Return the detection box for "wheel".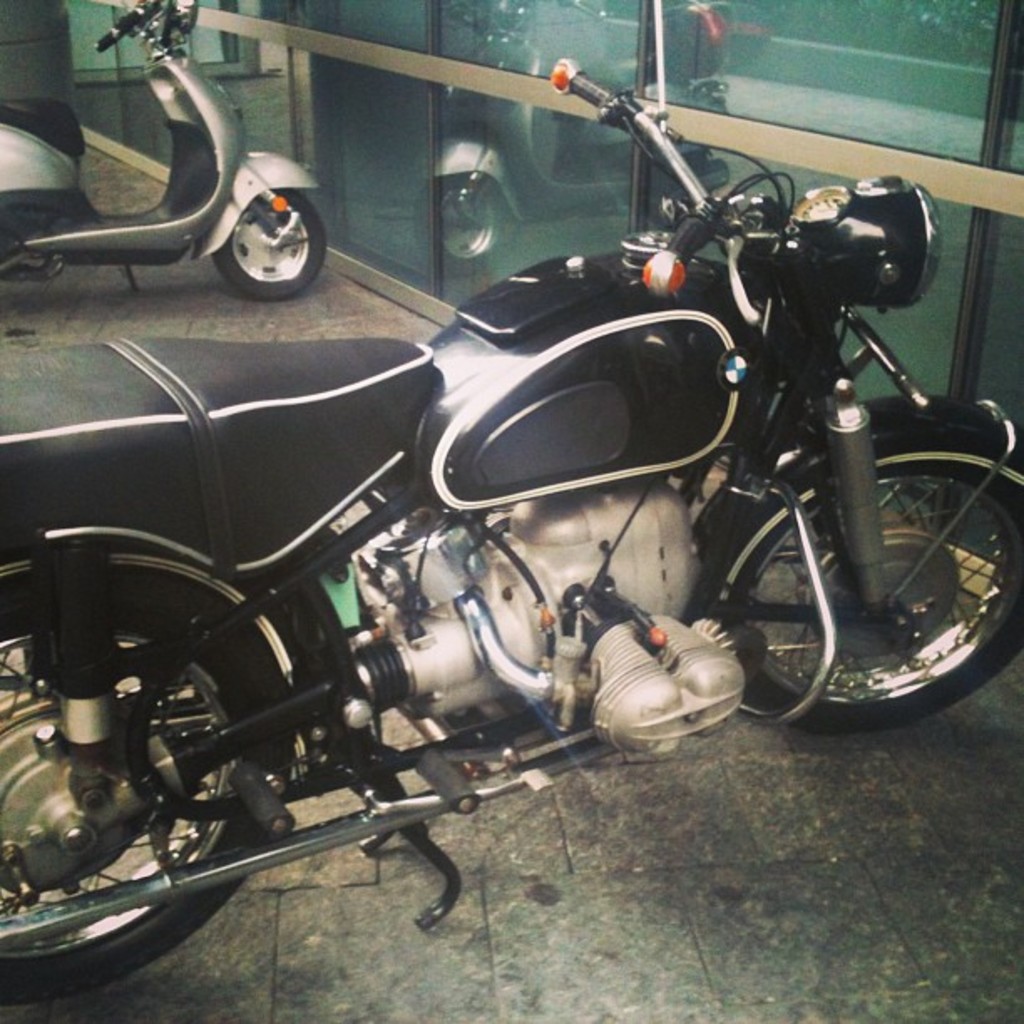
pyautogui.locateOnScreen(0, 556, 305, 1009).
